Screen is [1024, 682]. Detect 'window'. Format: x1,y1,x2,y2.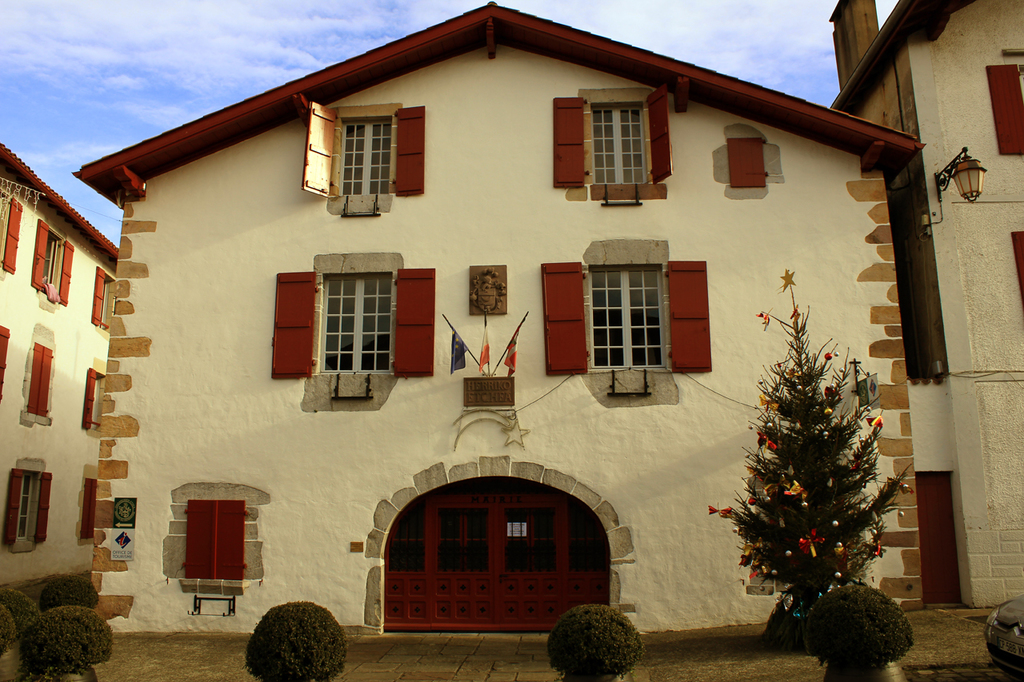
80,478,98,540.
